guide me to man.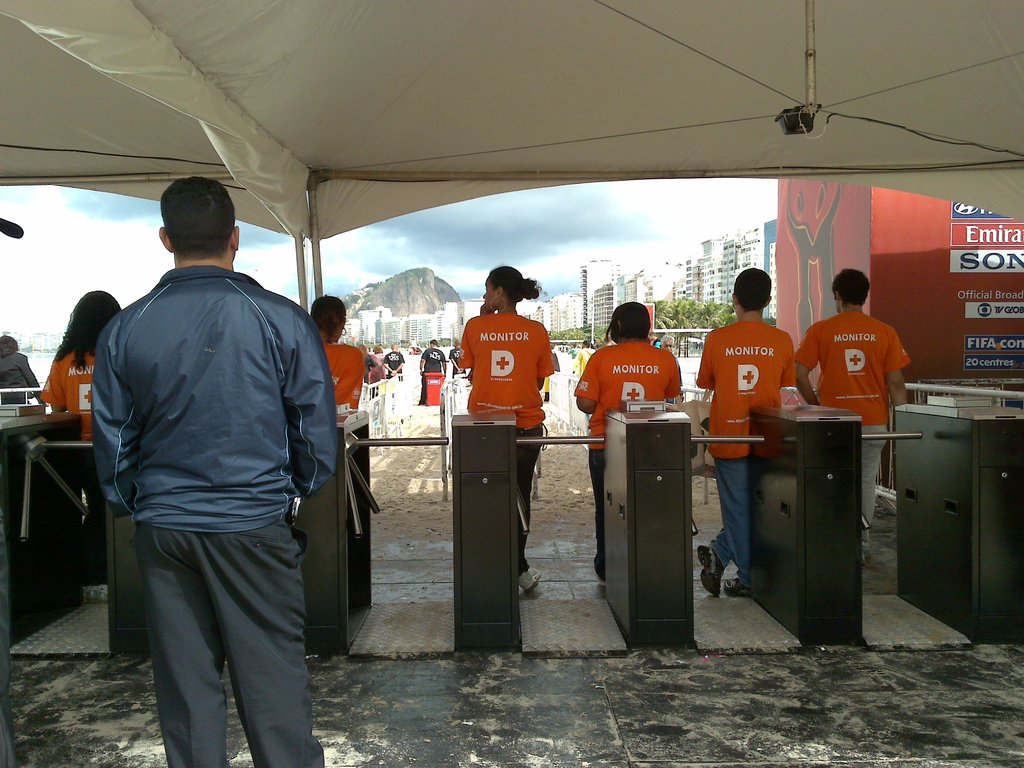
Guidance: Rect(415, 337, 444, 407).
